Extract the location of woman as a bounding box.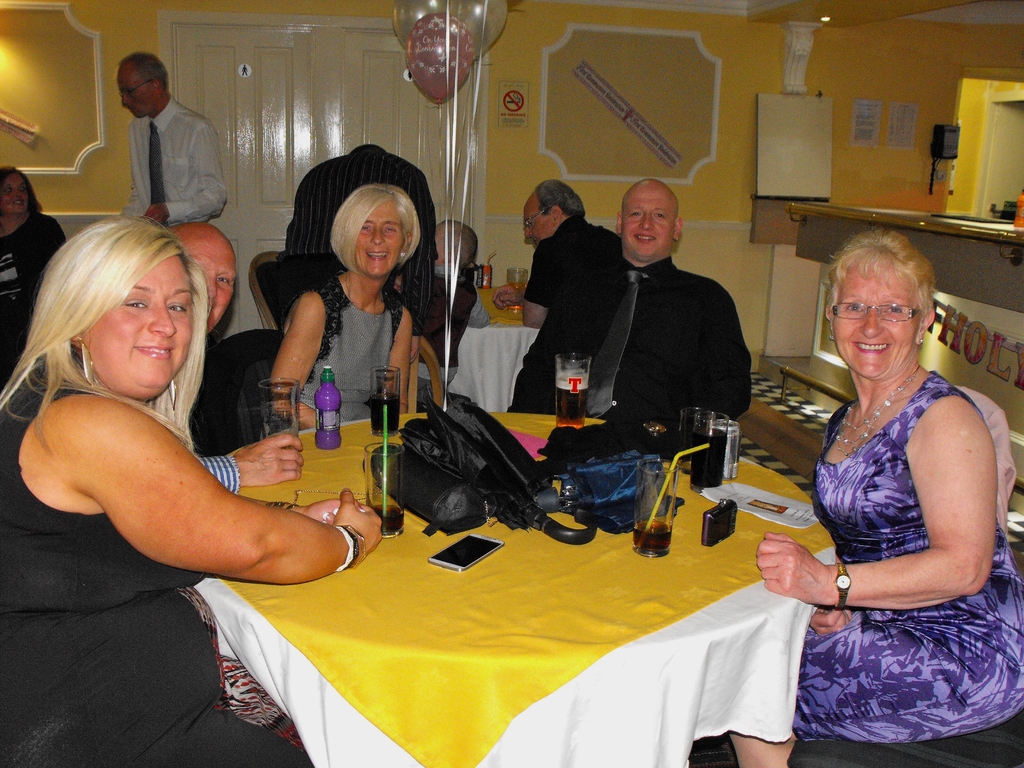
[x1=3, y1=163, x2=68, y2=383].
